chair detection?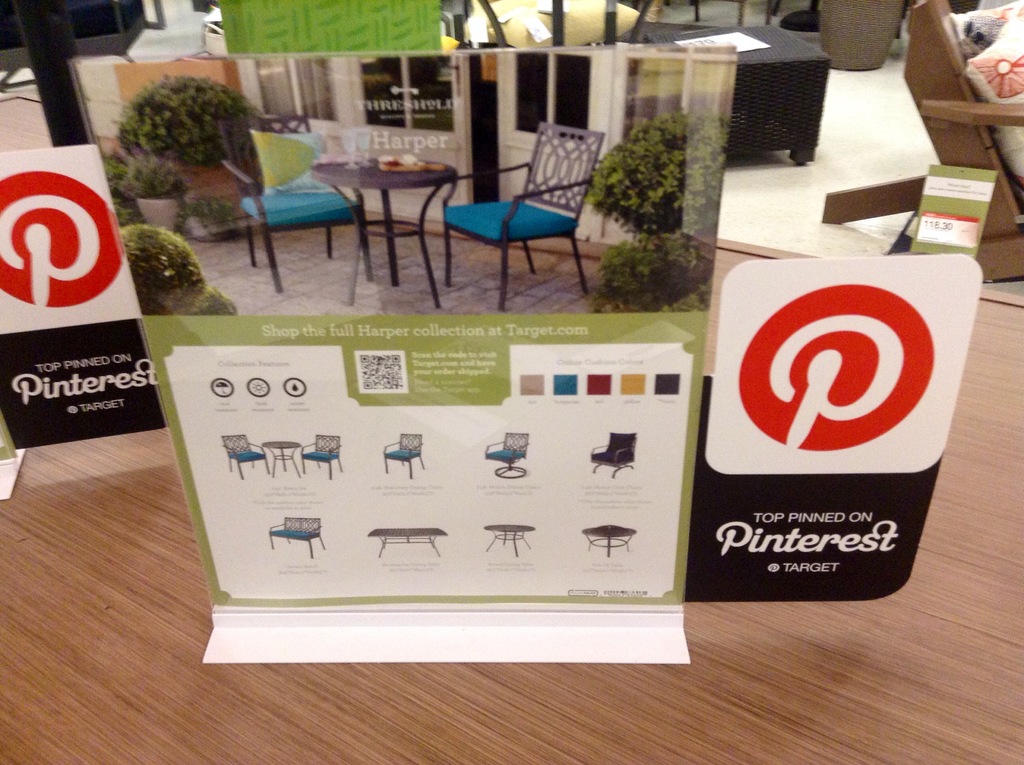
left=223, top=437, right=270, bottom=481
